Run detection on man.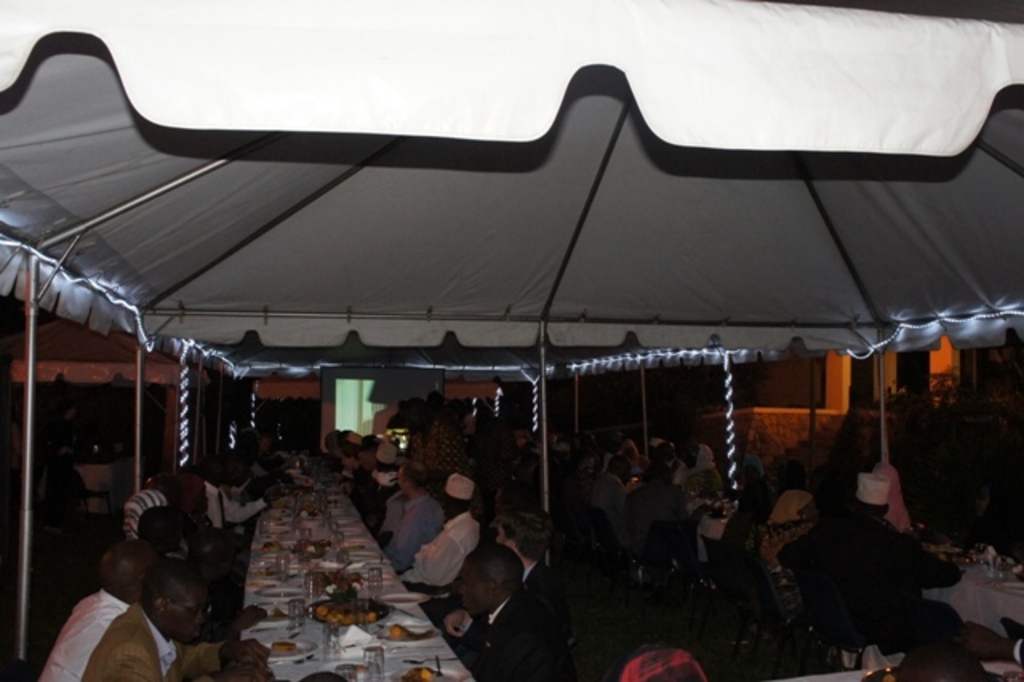
Result: rect(357, 432, 381, 519).
